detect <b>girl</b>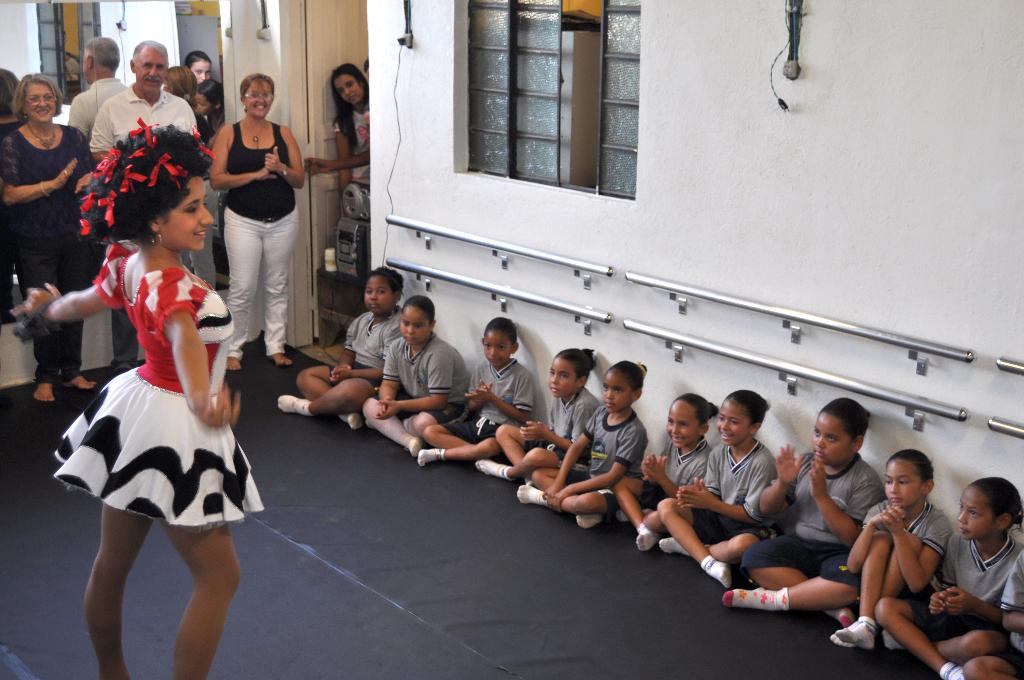
x1=33, y1=112, x2=255, y2=627
